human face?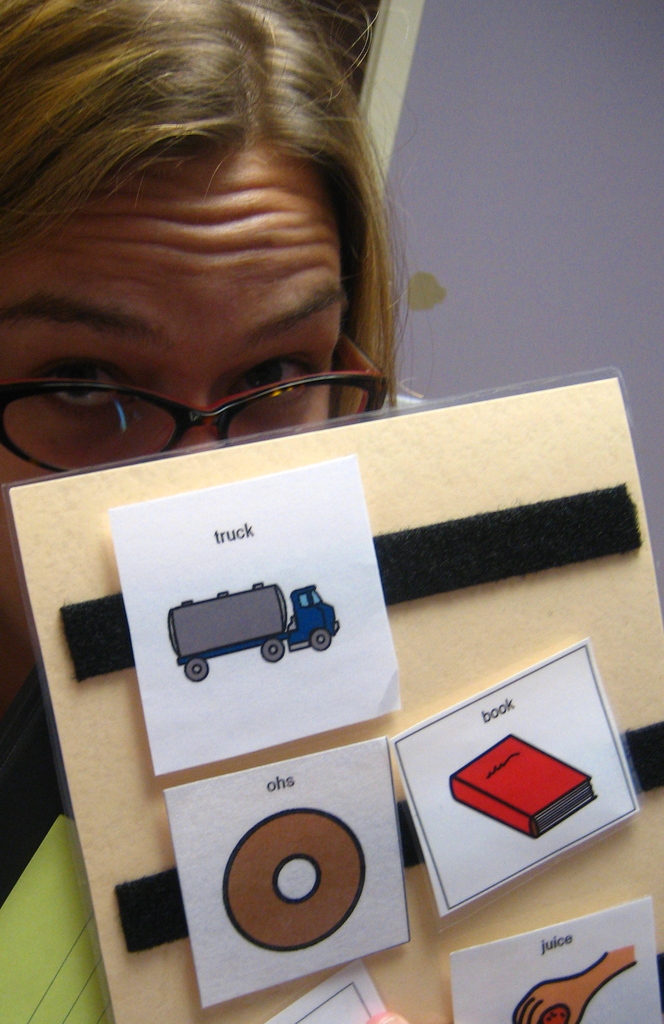
0,147,343,675
